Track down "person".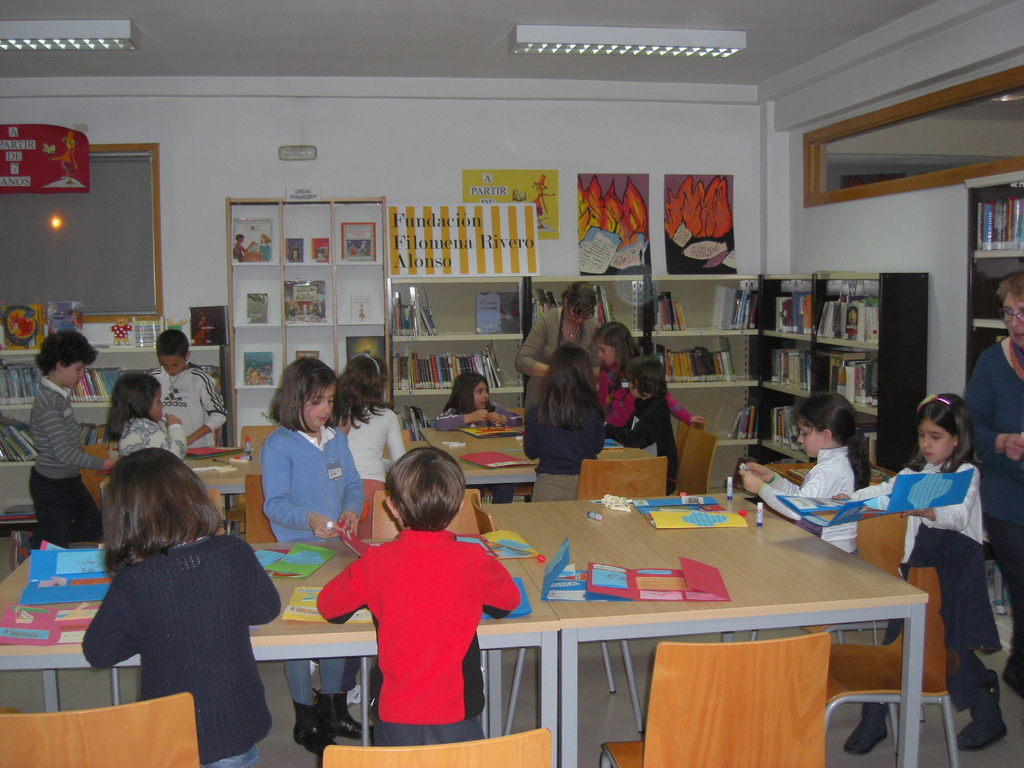
Tracked to 588:323:704:431.
